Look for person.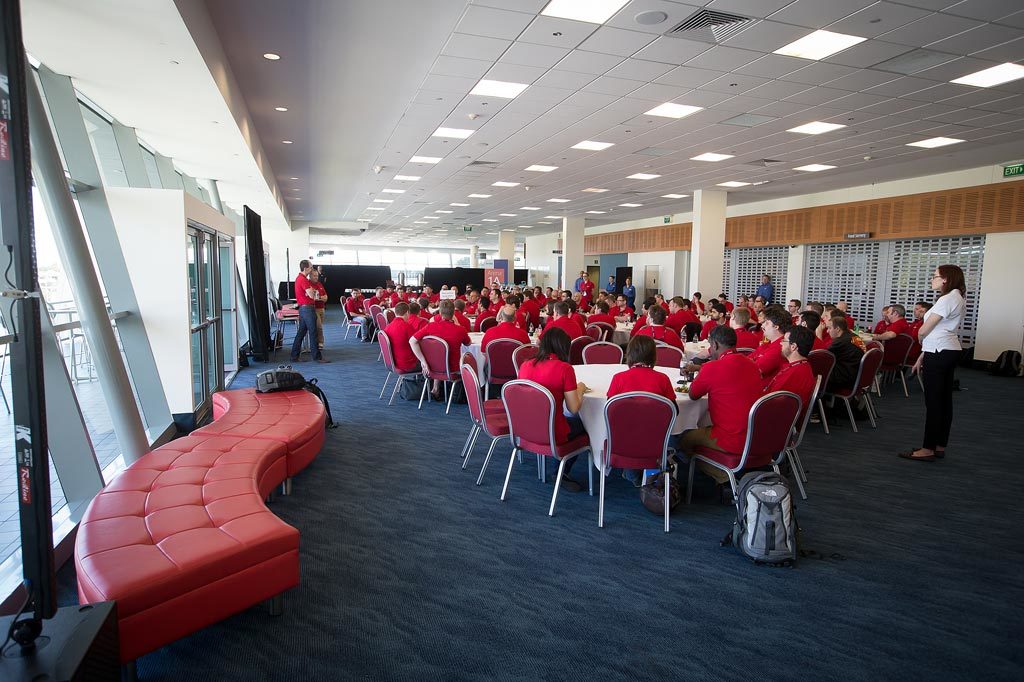
Found: [392,275,422,299].
